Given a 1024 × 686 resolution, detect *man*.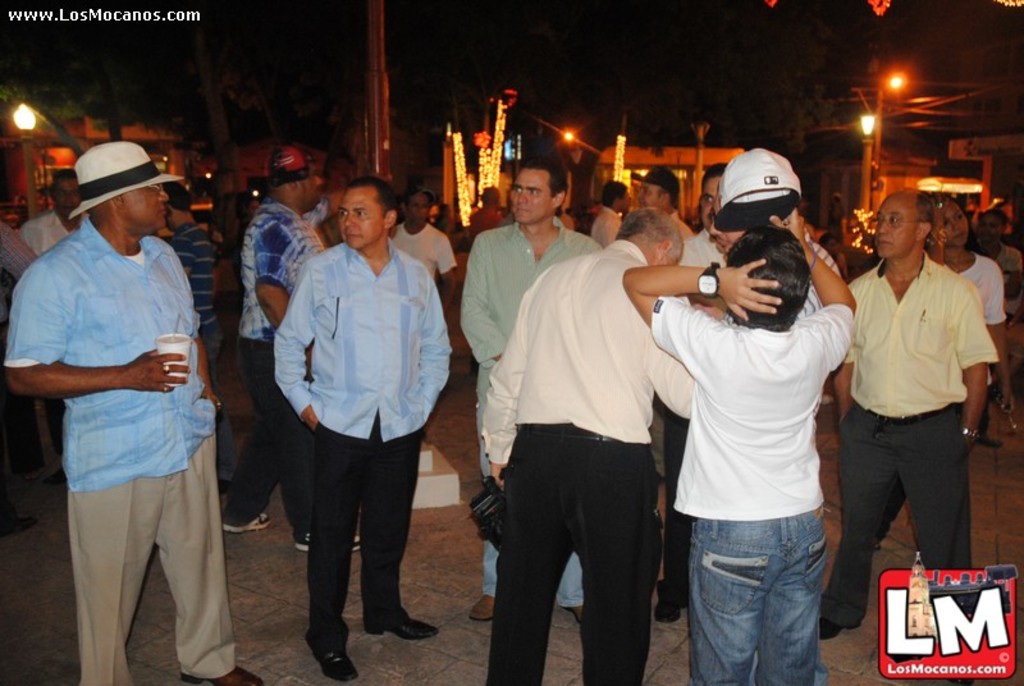
region(223, 147, 358, 554).
